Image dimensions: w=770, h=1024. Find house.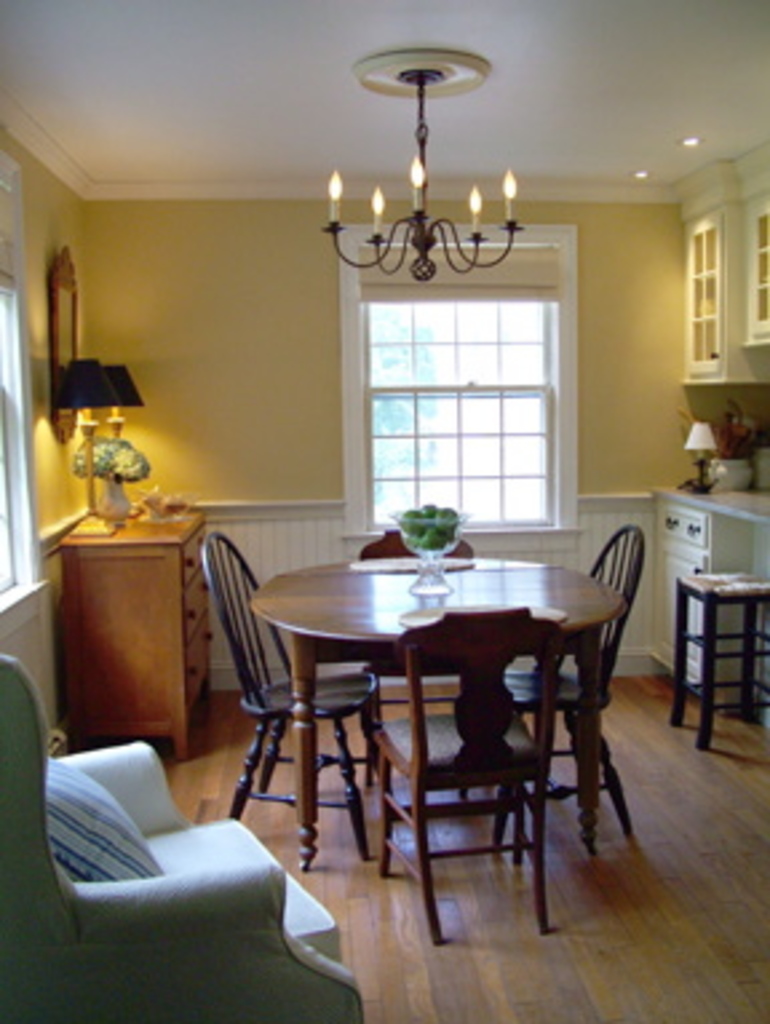
[0,0,767,1021].
